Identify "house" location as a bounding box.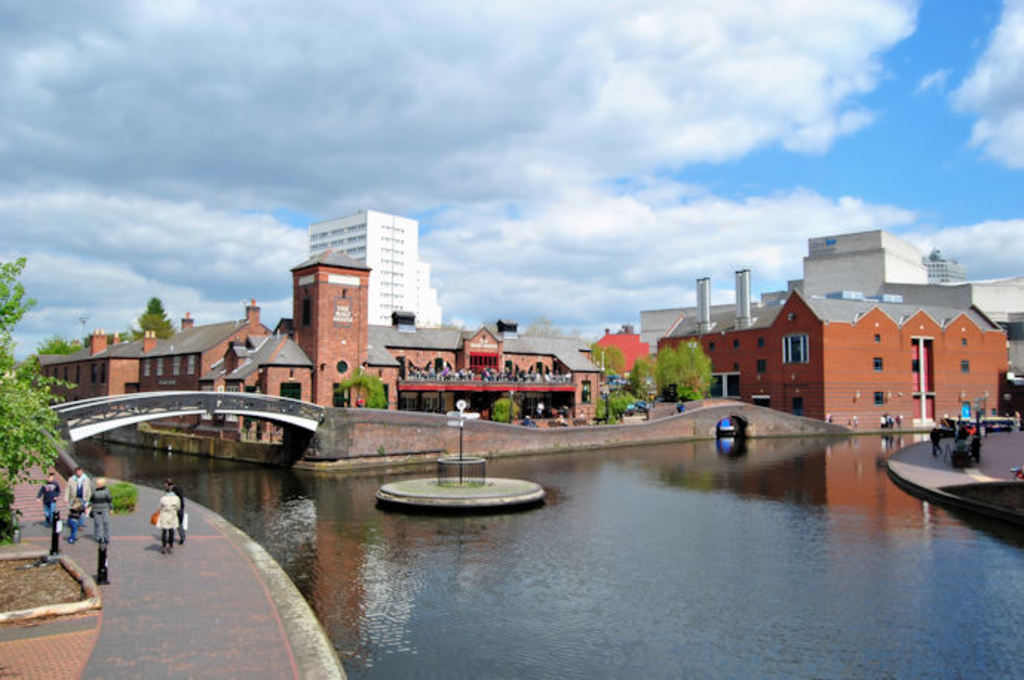
<region>589, 324, 662, 405</region>.
